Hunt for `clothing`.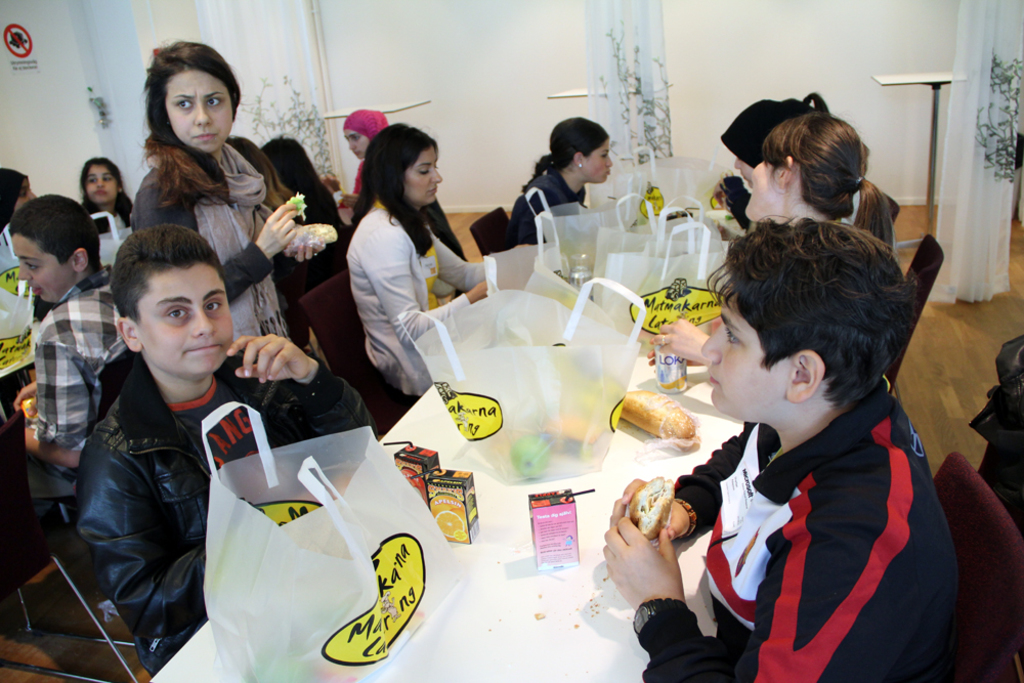
Hunted down at 349 199 489 388.
